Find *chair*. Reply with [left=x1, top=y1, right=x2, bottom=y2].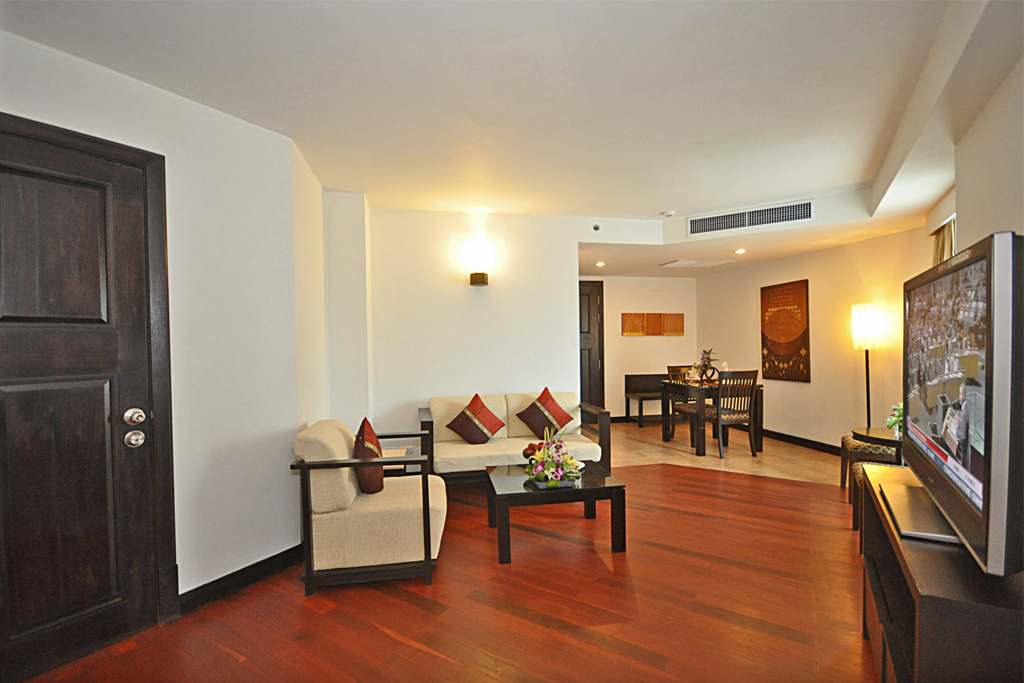
[left=276, top=416, right=438, bottom=594].
